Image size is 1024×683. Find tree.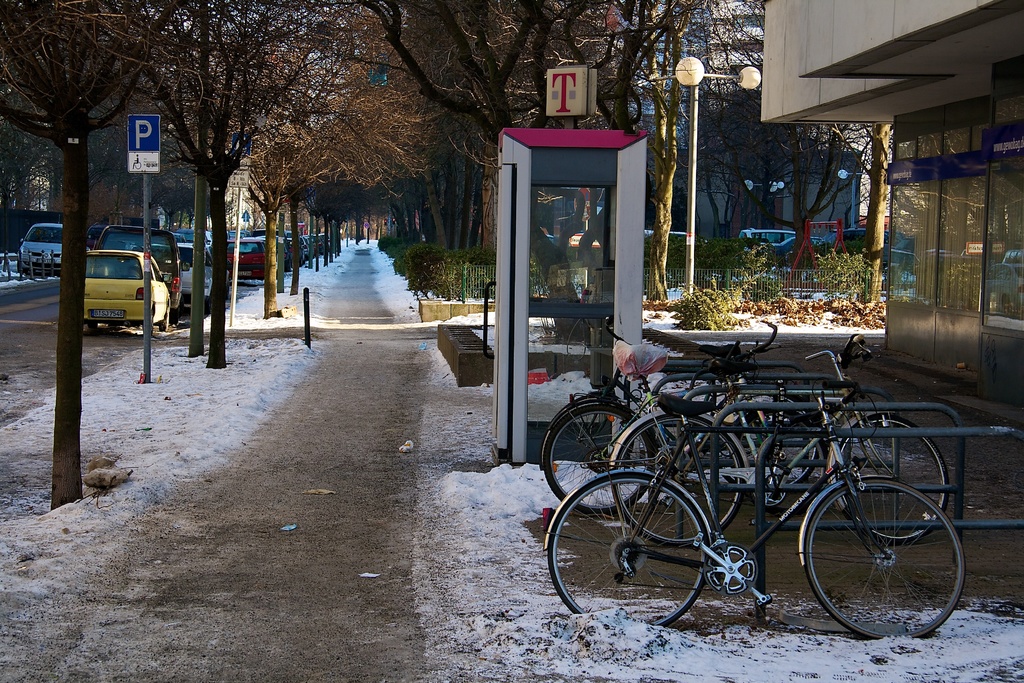
(840,121,895,283).
